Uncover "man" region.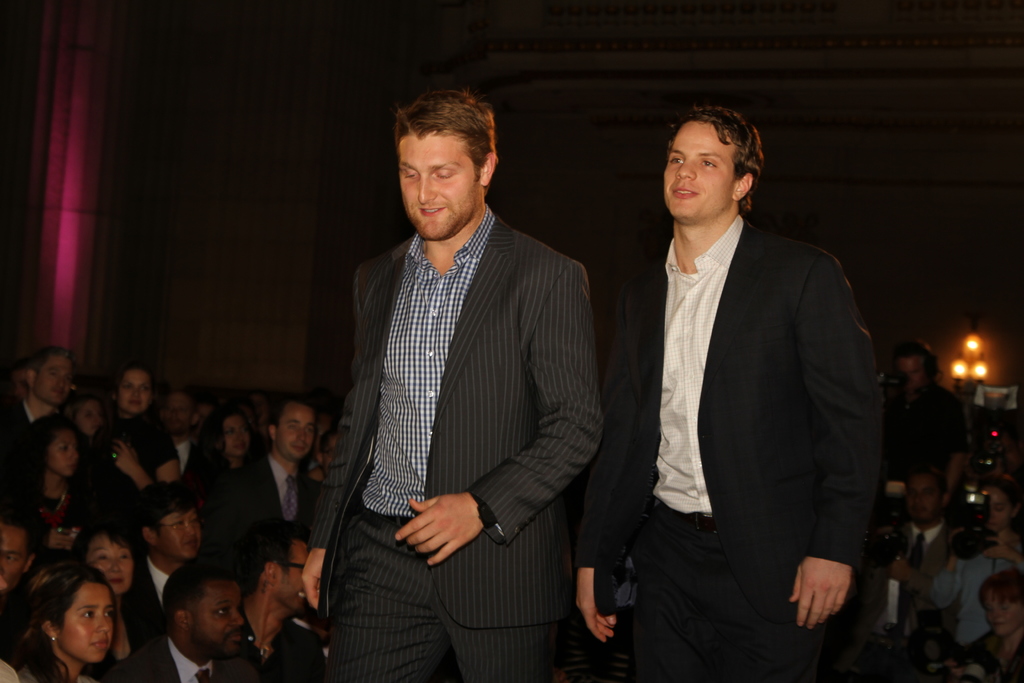
Uncovered: bbox=(213, 395, 330, 570).
